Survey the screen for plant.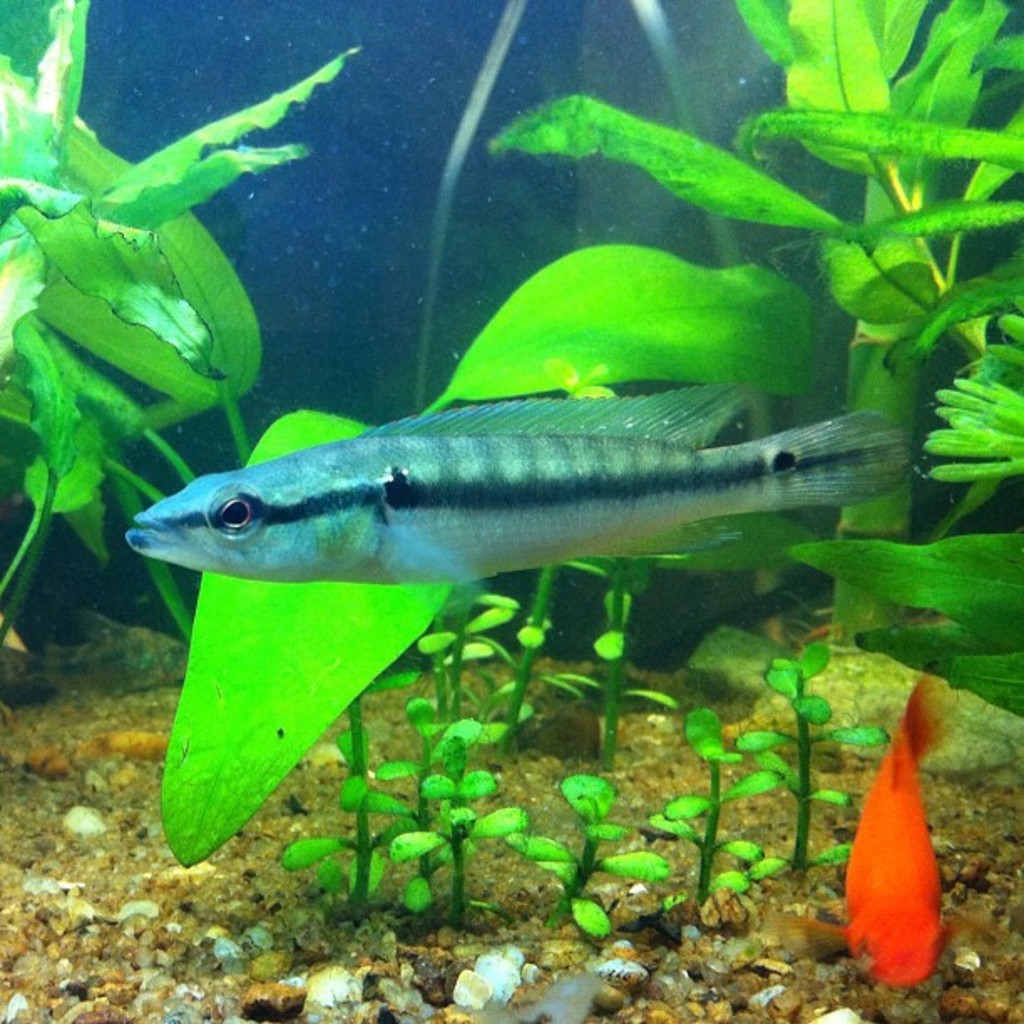
Survey found: {"left": 0, "top": 0, "right": 358, "bottom": 624}.
